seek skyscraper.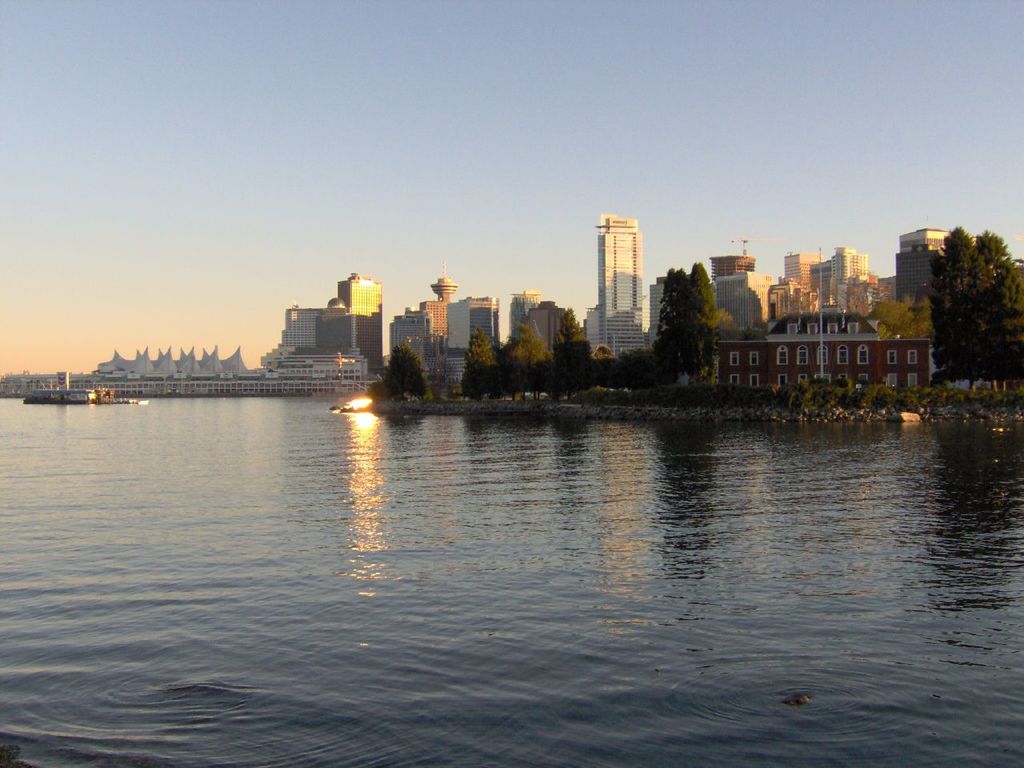
512/290/536/340.
